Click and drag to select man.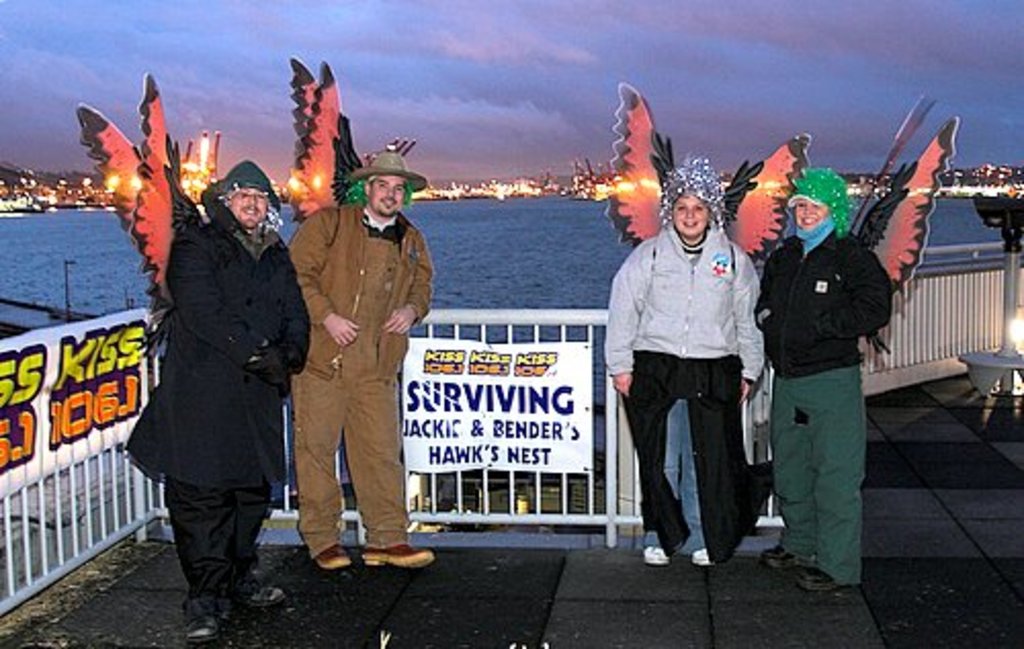
Selection: 270:131:428:586.
